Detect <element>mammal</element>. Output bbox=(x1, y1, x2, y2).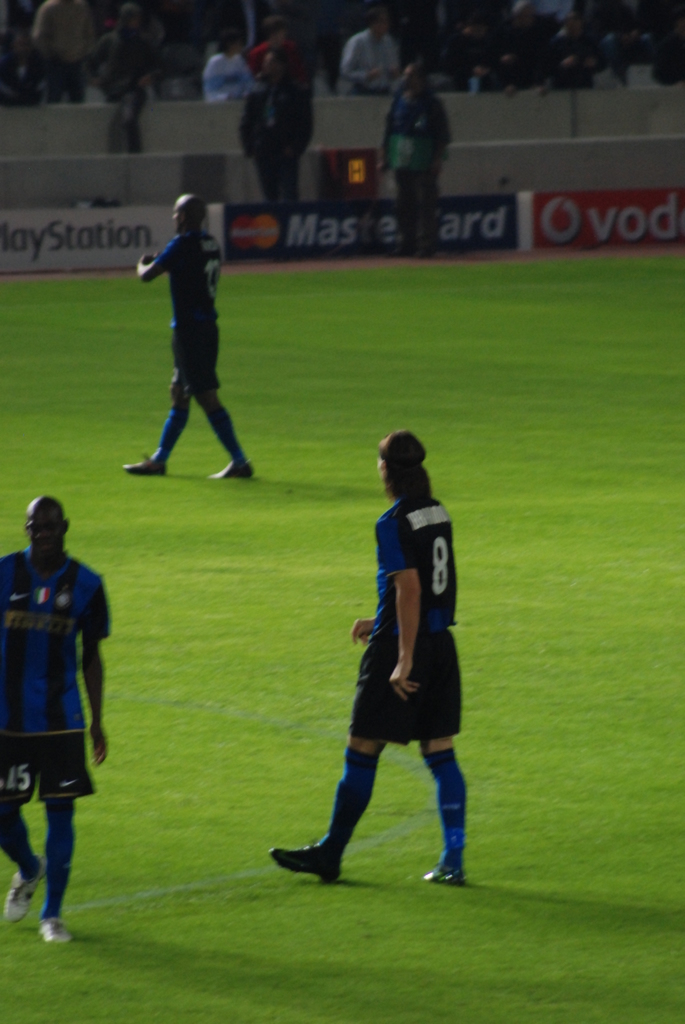
bbox=(441, 14, 491, 86).
